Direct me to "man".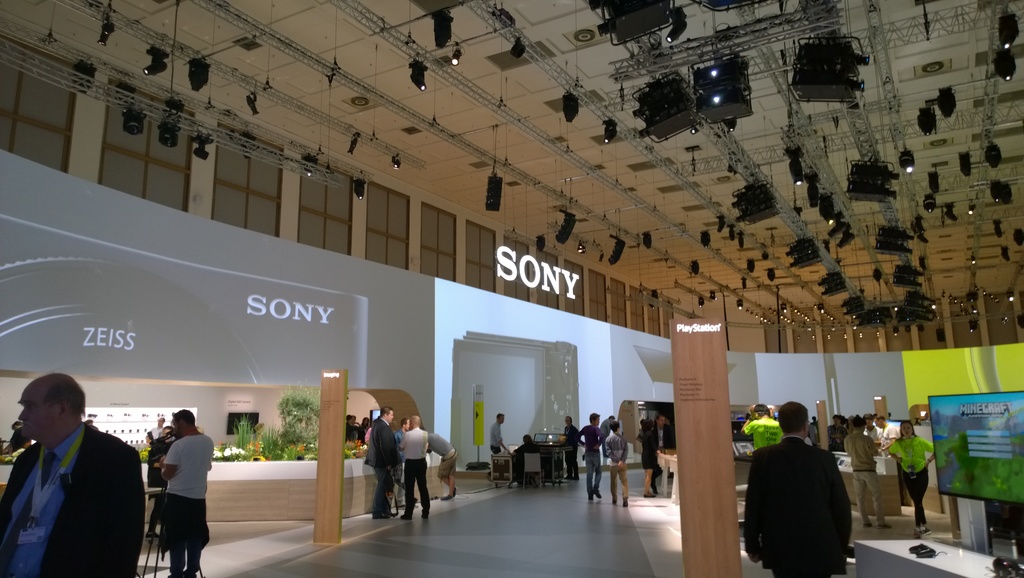
Direction: <bbox>745, 398, 781, 459</bbox>.
